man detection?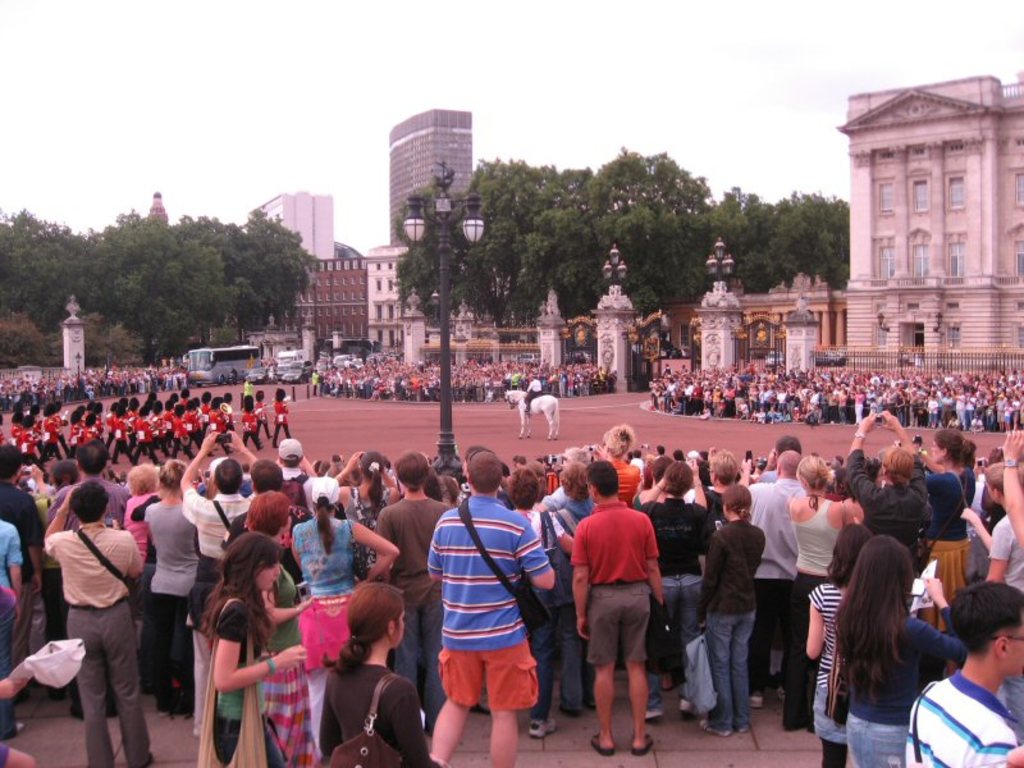
[x1=241, y1=399, x2=265, y2=452]
